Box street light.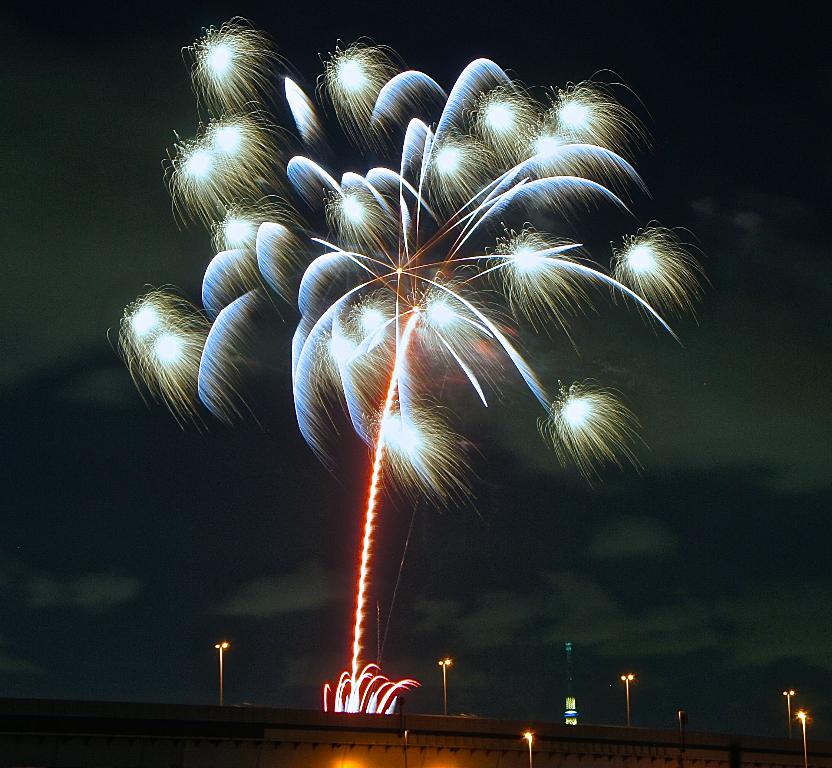
Rect(617, 671, 637, 727).
